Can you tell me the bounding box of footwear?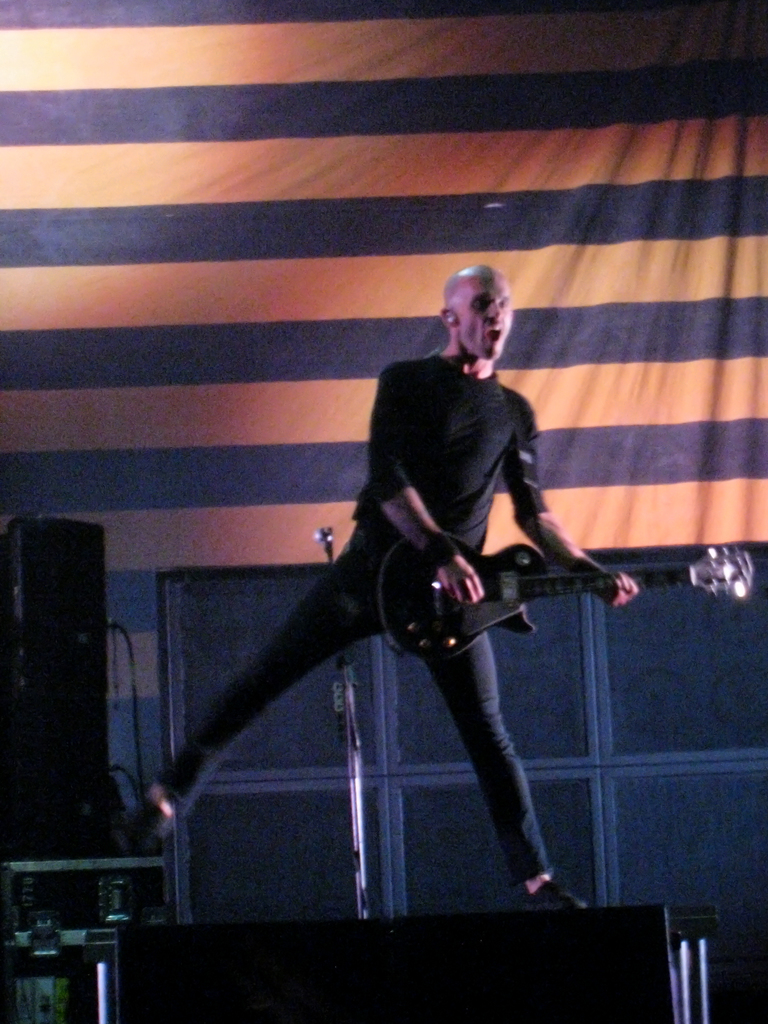
x1=513 y1=874 x2=589 y2=917.
